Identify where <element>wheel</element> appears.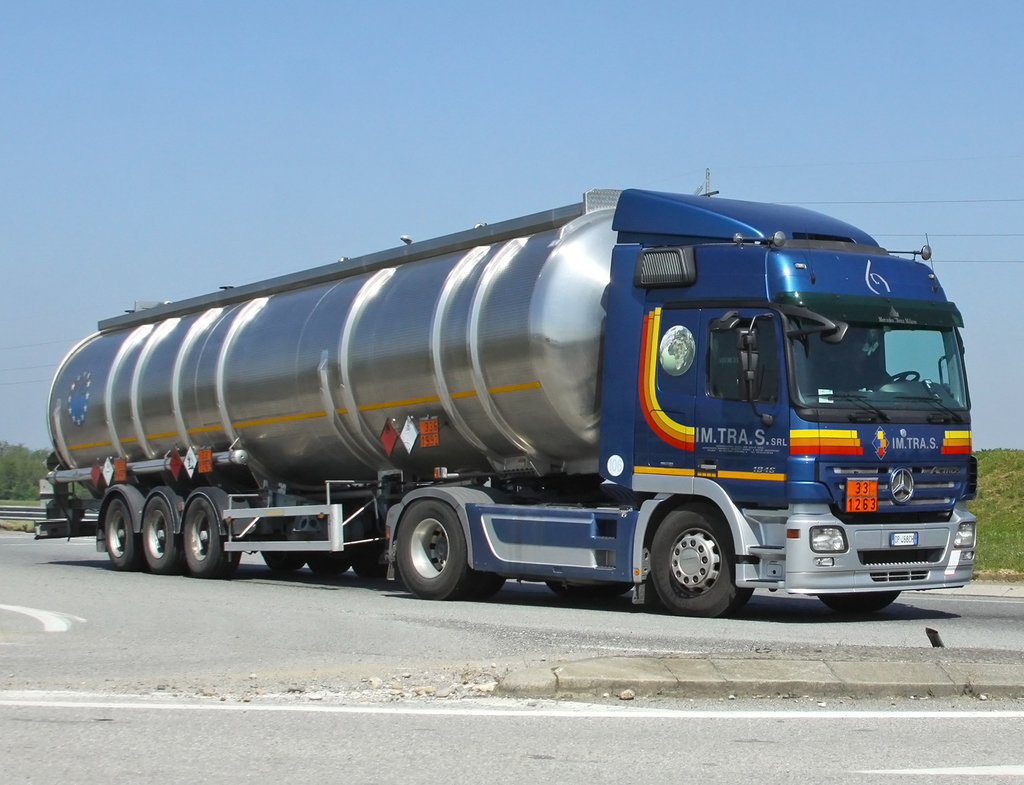
Appears at 105/496/145/572.
